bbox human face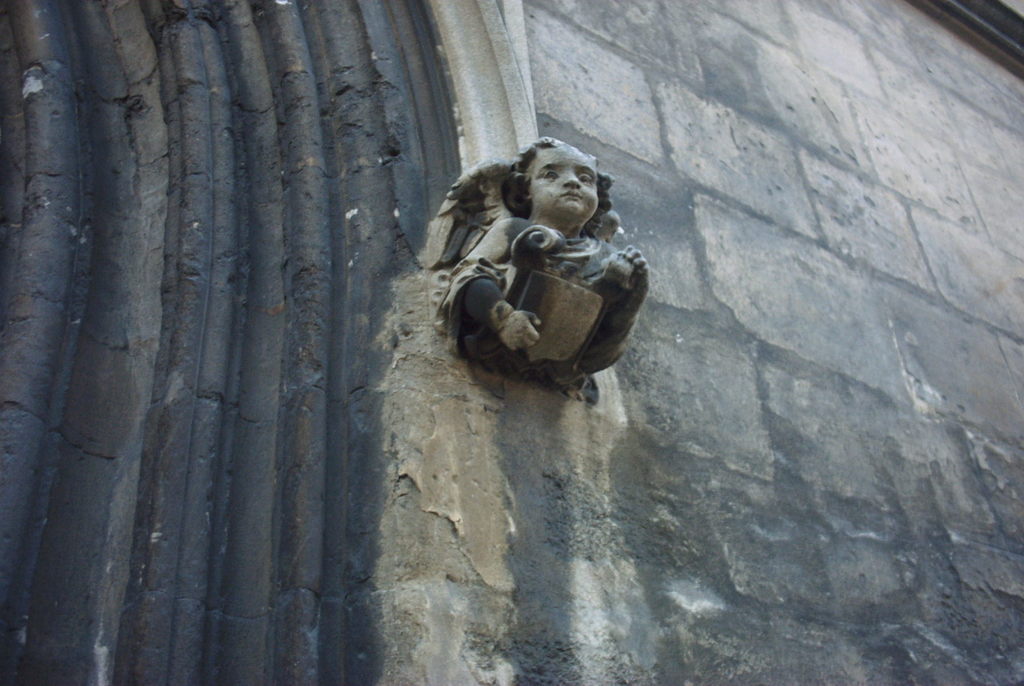
[left=531, top=142, right=598, bottom=220]
